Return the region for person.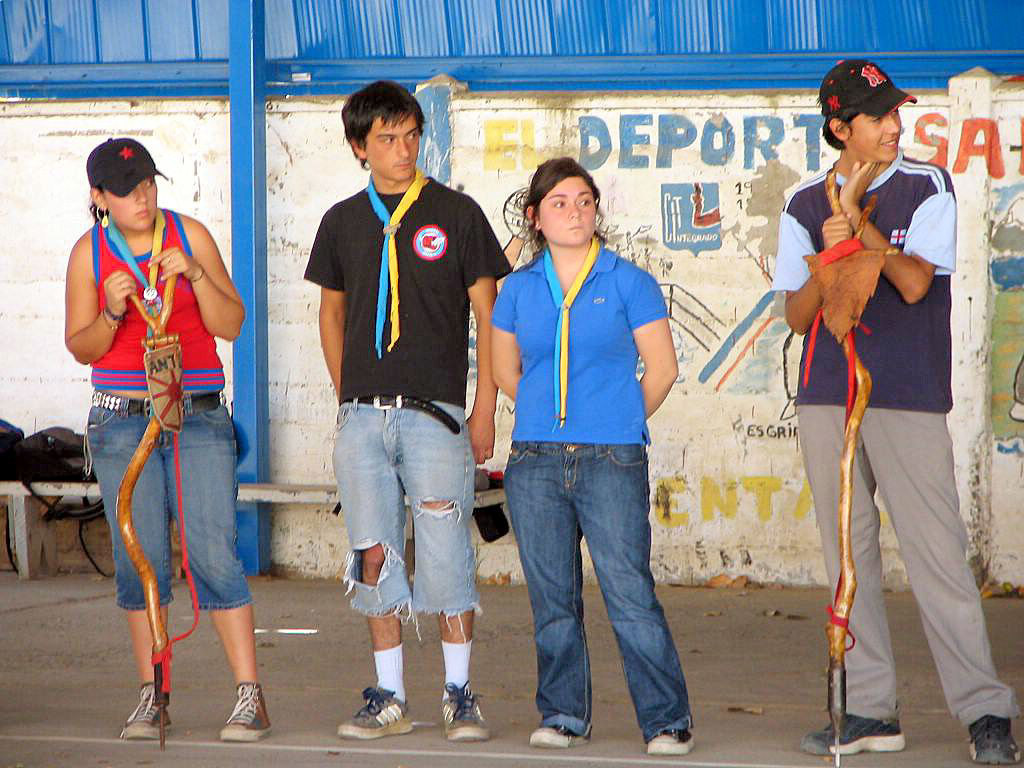
rect(45, 131, 226, 718).
